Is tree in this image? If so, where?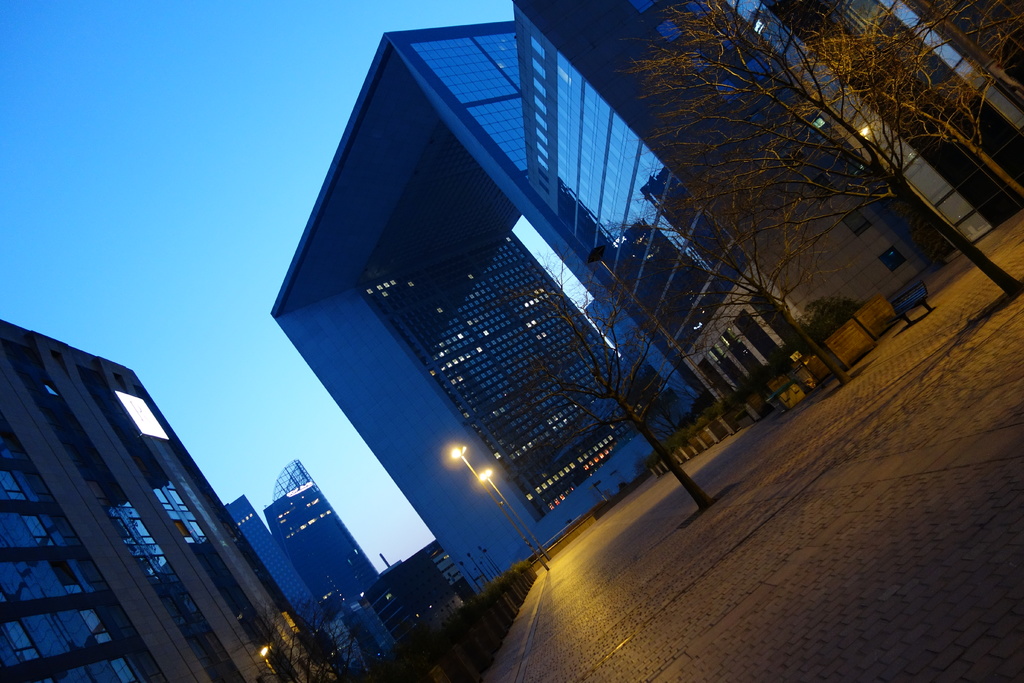
Yes, at (588, 159, 837, 400).
